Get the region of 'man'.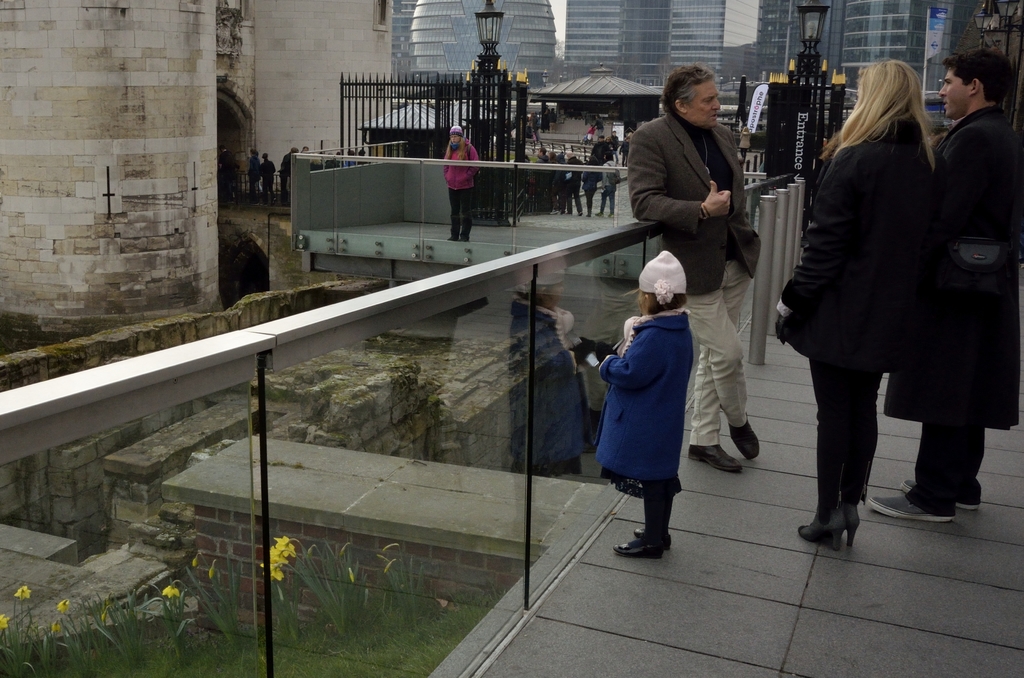
l=552, t=143, r=576, b=215.
